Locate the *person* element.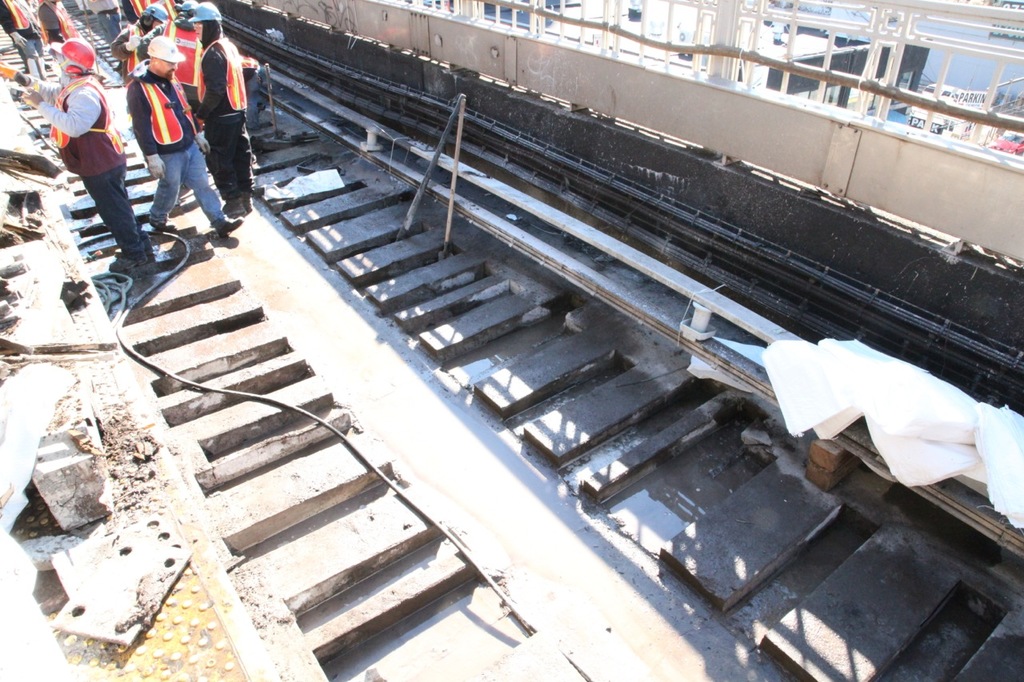
Element bbox: BBox(187, 0, 254, 221).
